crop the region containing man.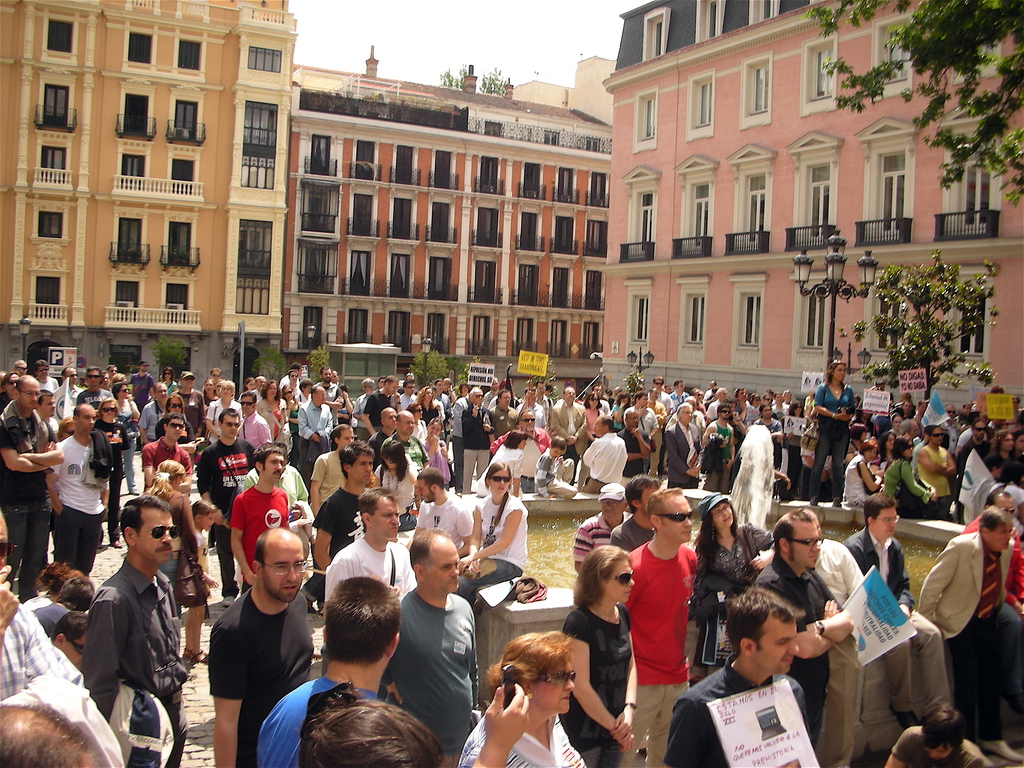
Crop region: [x1=253, y1=376, x2=268, y2=399].
